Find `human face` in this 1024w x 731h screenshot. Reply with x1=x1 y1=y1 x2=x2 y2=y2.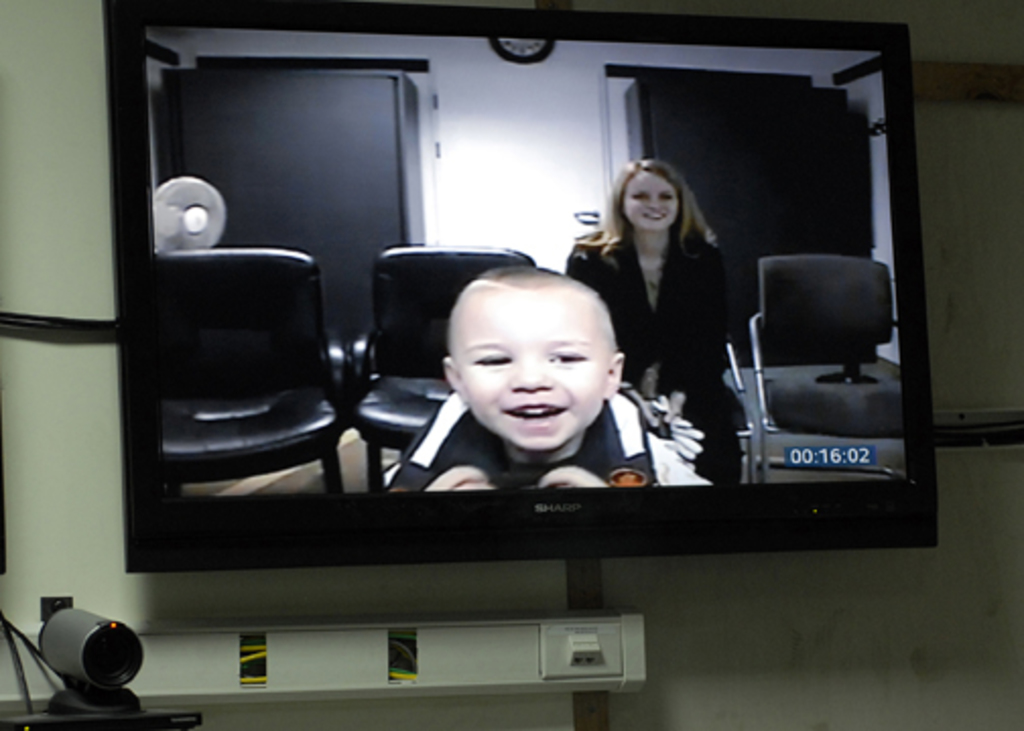
x1=457 y1=290 x2=605 y2=453.
